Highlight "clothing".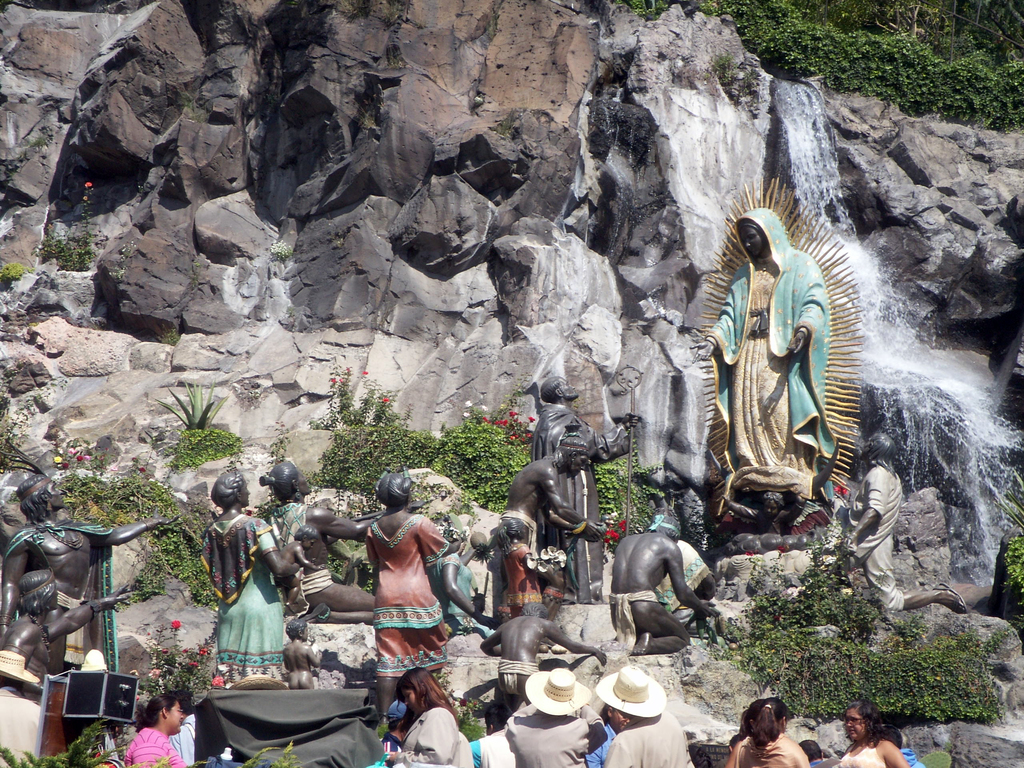
Highlighted region: rect(272, 497, 335, 590).
